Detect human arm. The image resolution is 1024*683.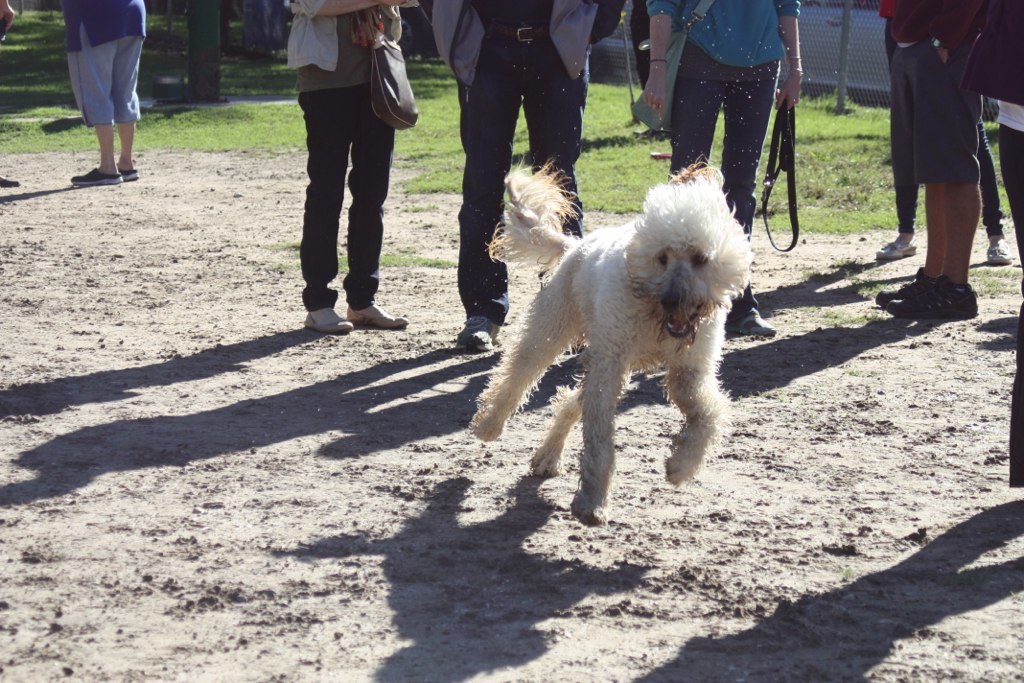
locate(932, 0, 992, 63).
